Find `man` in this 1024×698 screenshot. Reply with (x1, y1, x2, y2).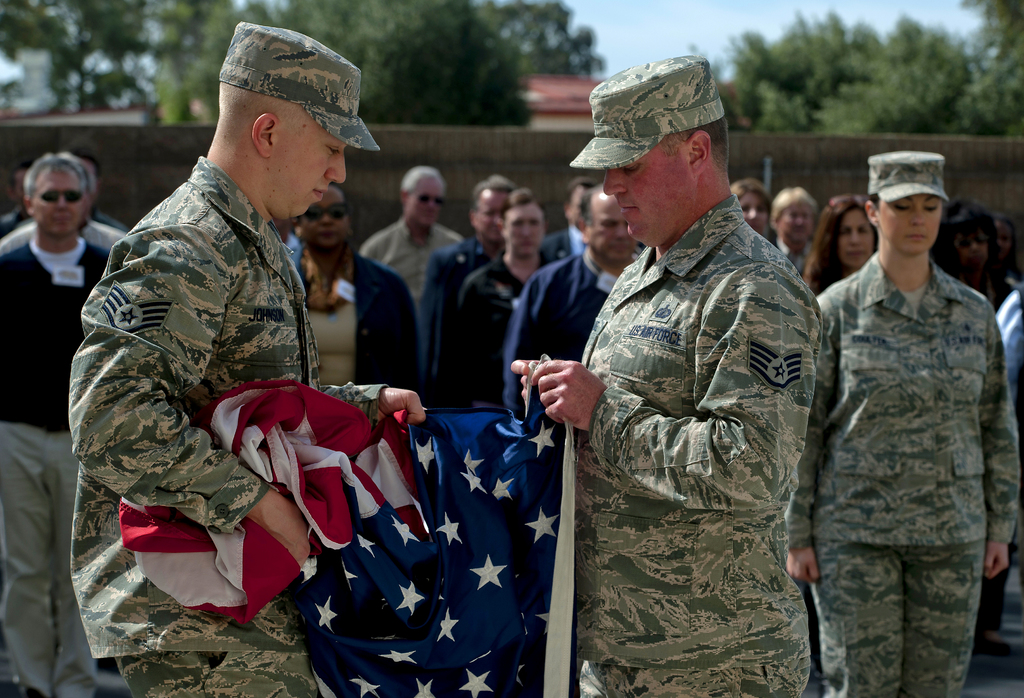
(354, 164, 467, 324).
